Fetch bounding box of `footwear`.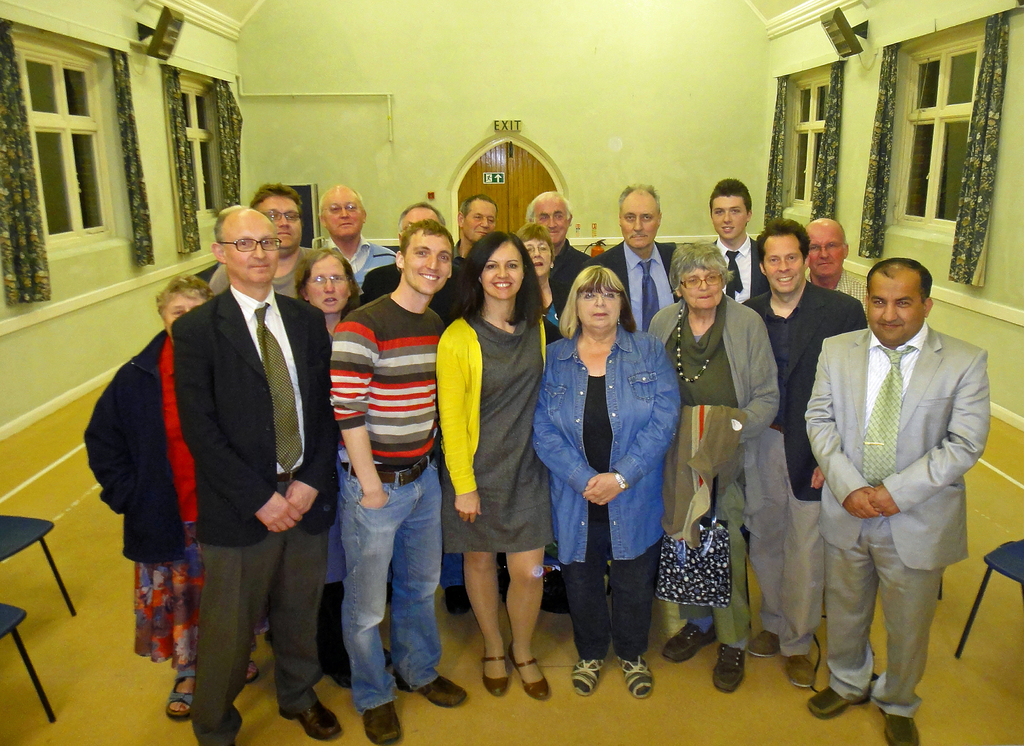
Bbox: 396 674 467 706.
